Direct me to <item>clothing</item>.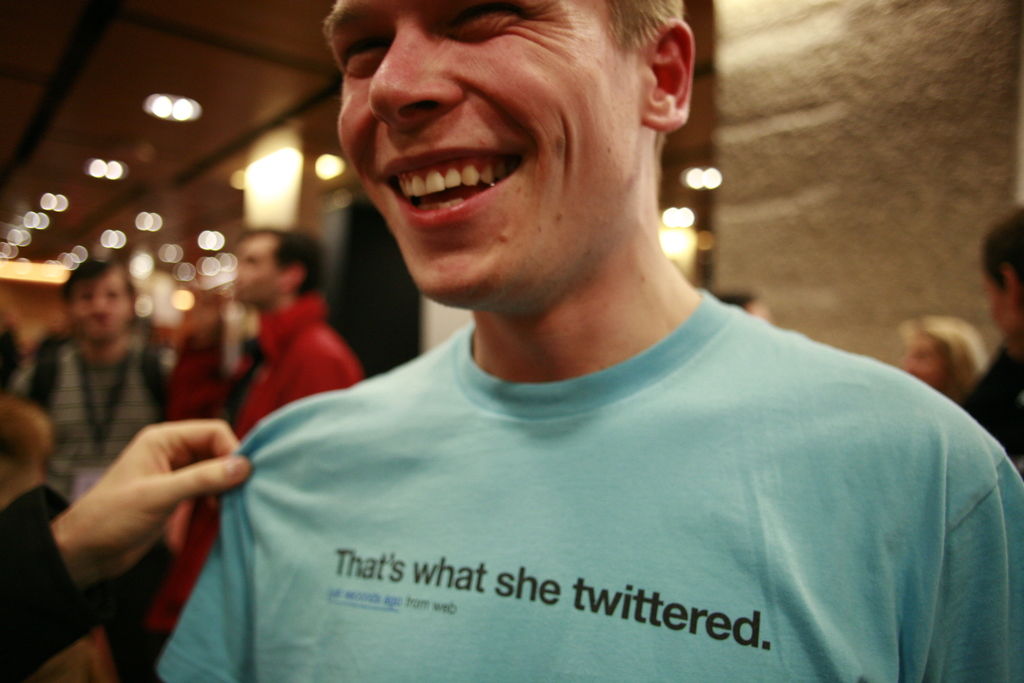
Direction: {"left": 962, "top": 336, "right": 1023, "bottom": 470}.
